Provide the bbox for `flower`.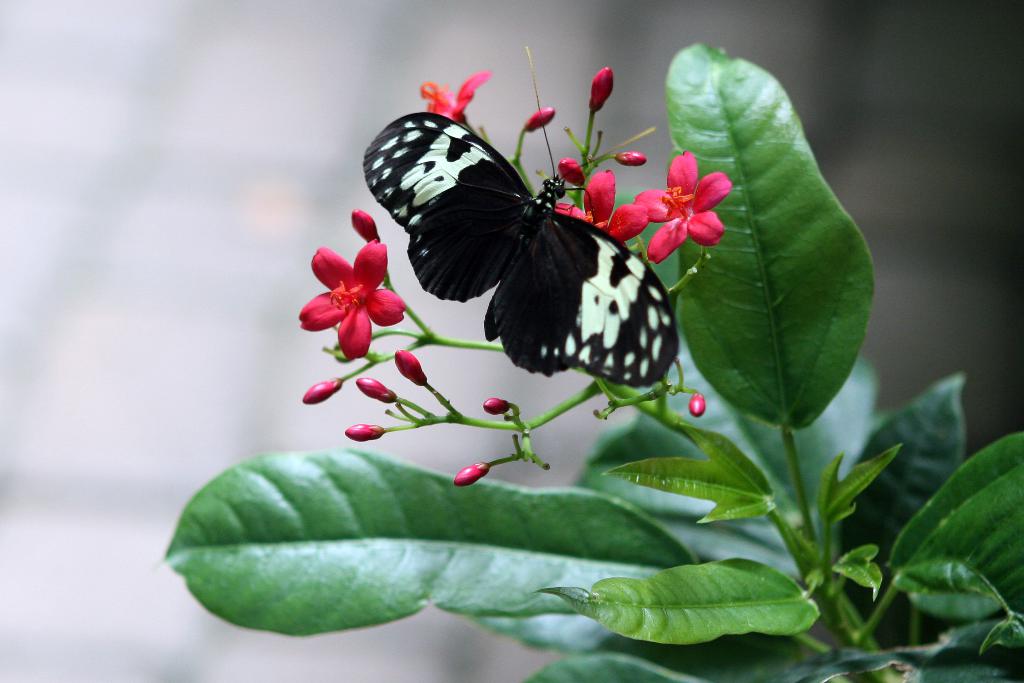
421, 69, 493, 126.
